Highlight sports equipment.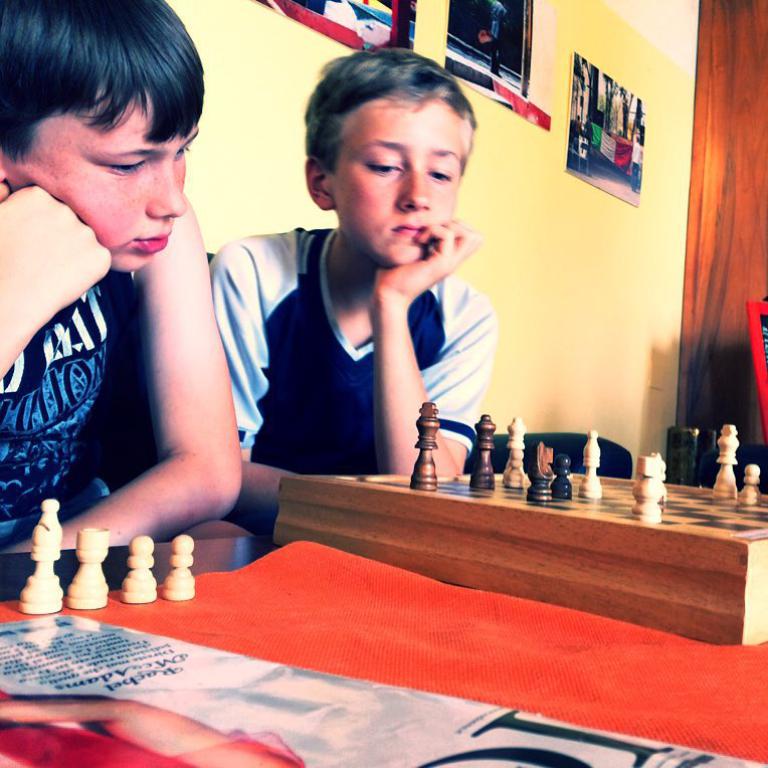
Highlighted region: l=120, t=535, r=157, b=604.
